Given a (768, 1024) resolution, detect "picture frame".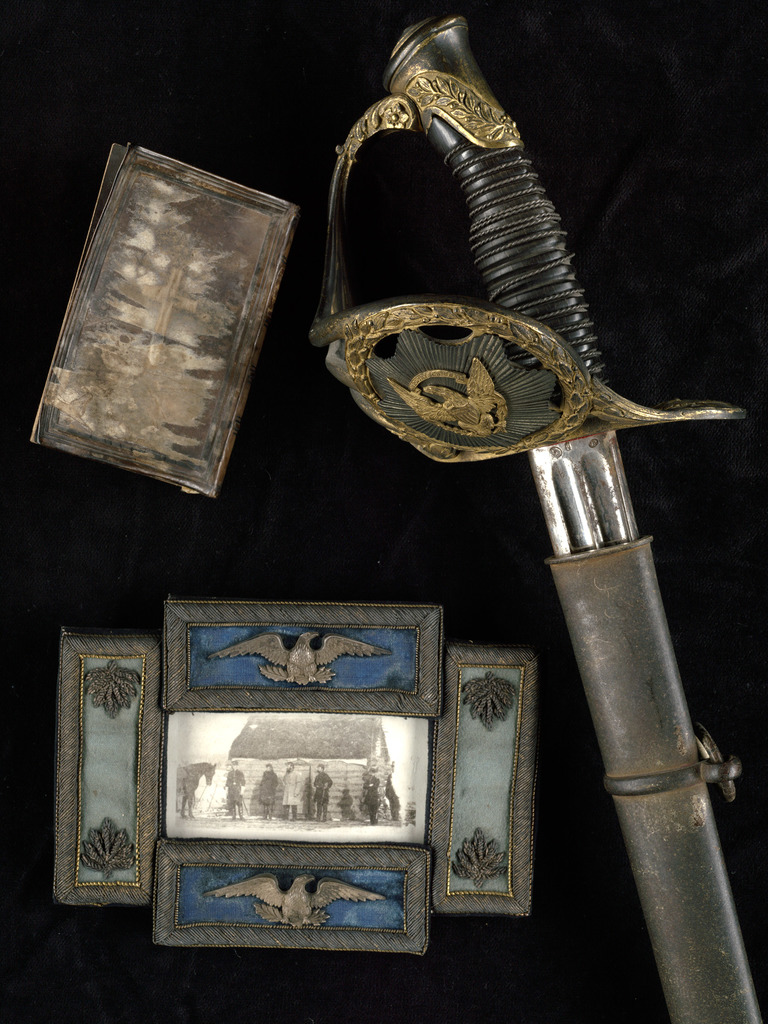
33, 147, 299, 474.
